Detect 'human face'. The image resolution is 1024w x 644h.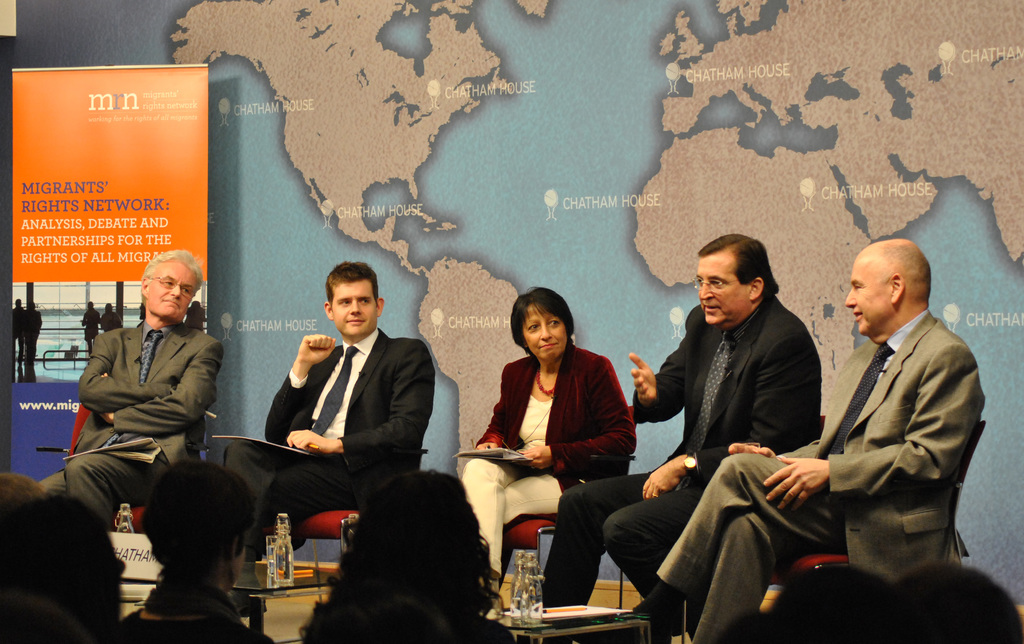
[left=333, top=275, right=378, bottom=337].
